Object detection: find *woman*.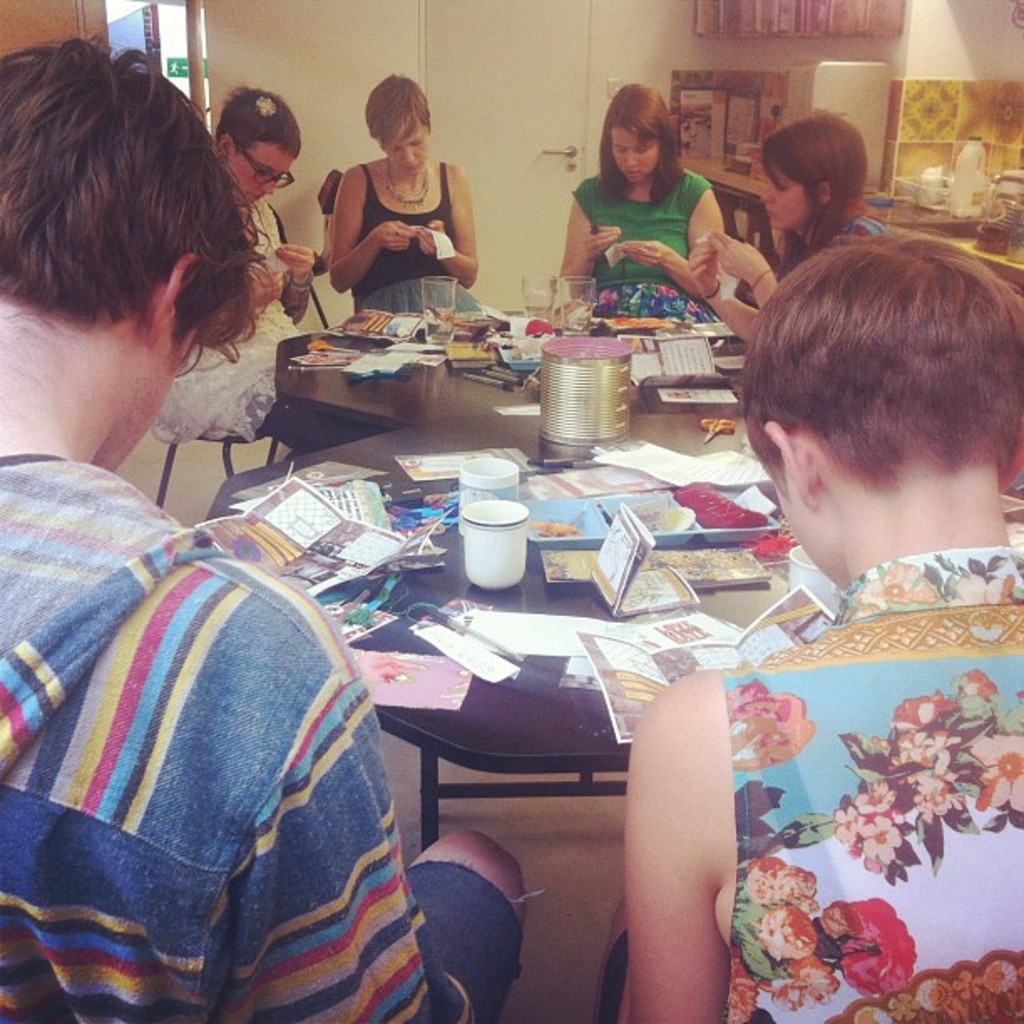
l=592, t=229, r=1022, b=1022.
